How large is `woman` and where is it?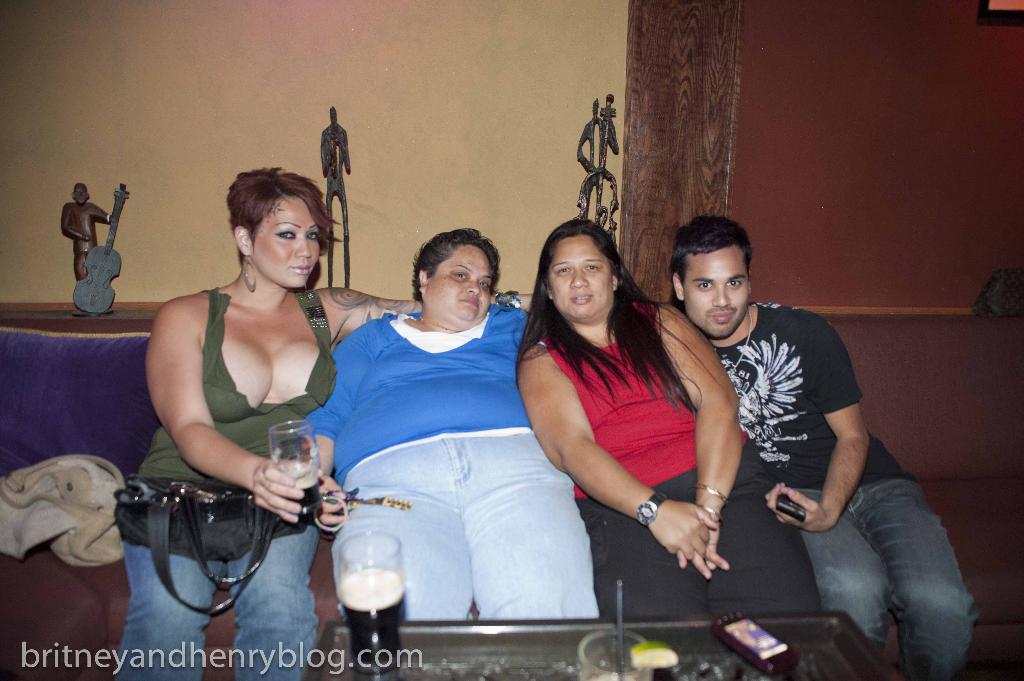
Bounding box: [x1=519, y1=208, x2=740, y2=637].
